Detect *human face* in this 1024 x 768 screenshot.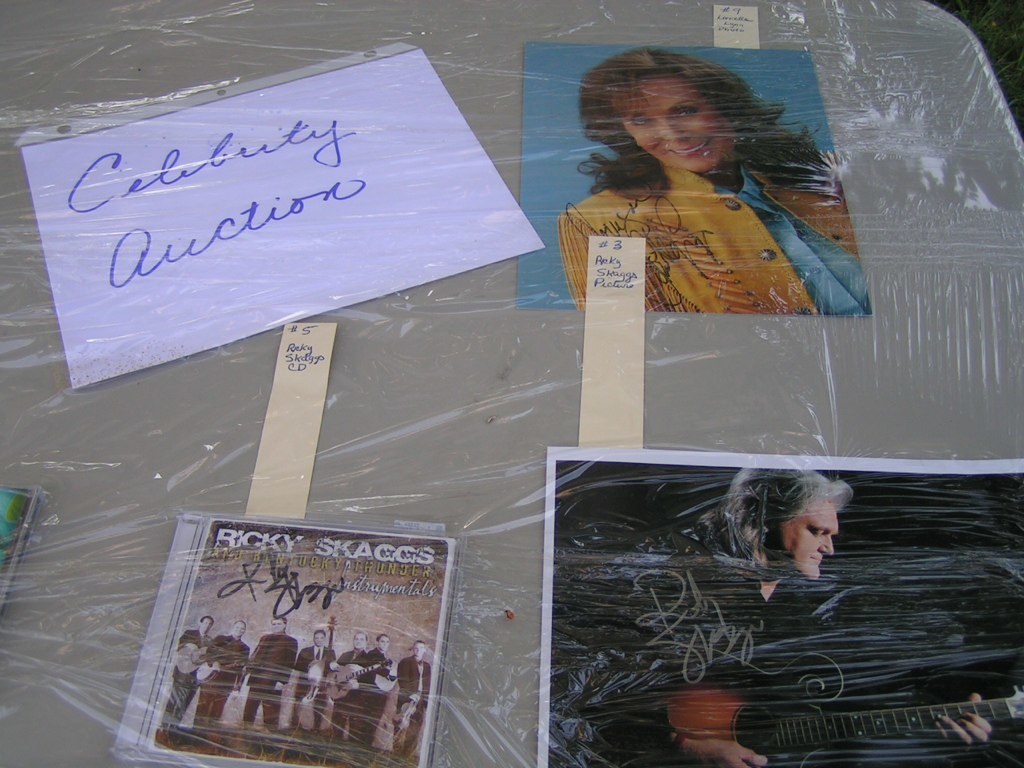
Detection: locate(414, 645, 426, 656).
